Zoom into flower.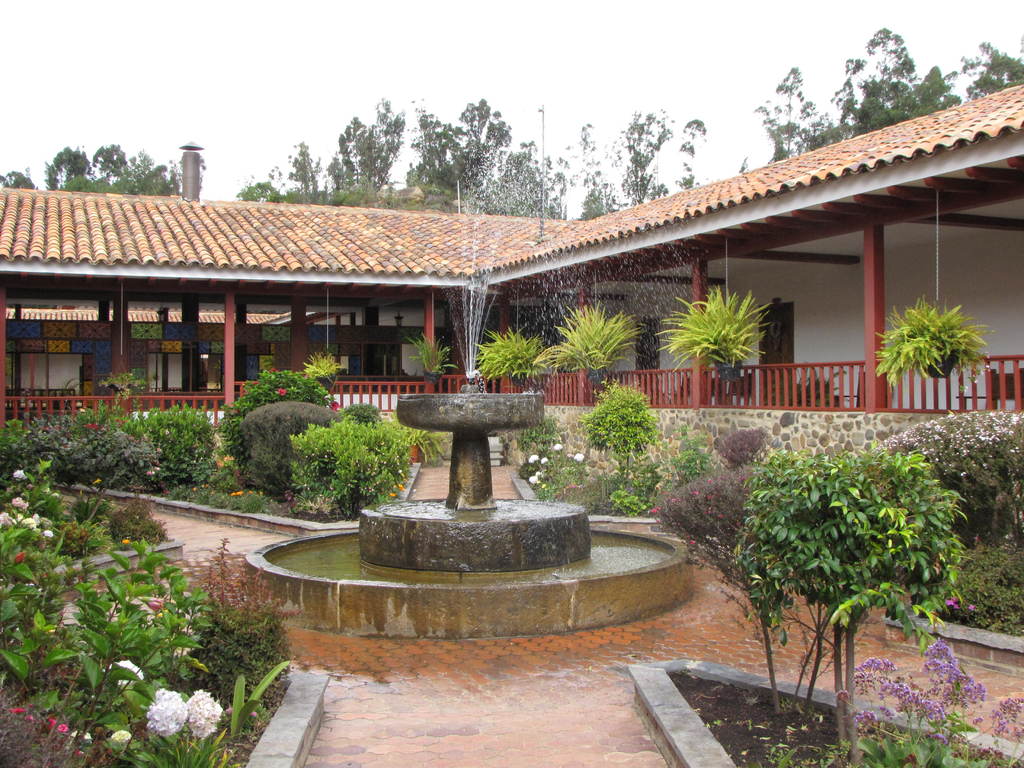
Zoom target: 55, 598, 87, 634.
